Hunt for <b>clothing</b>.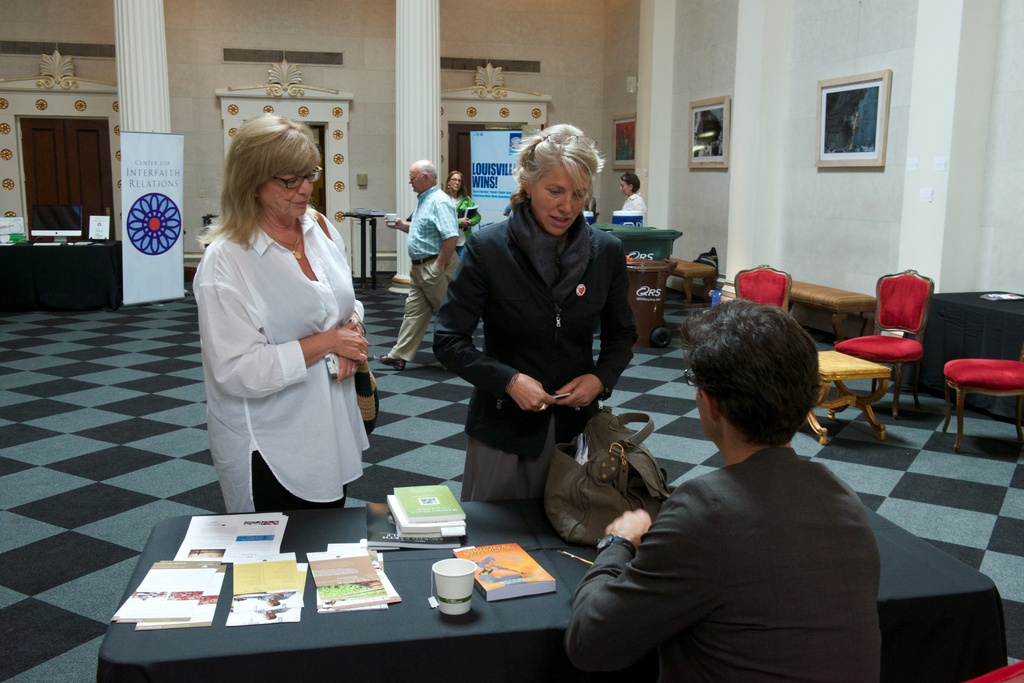
Hunted down at BBox(565, 446, 881, 682).
